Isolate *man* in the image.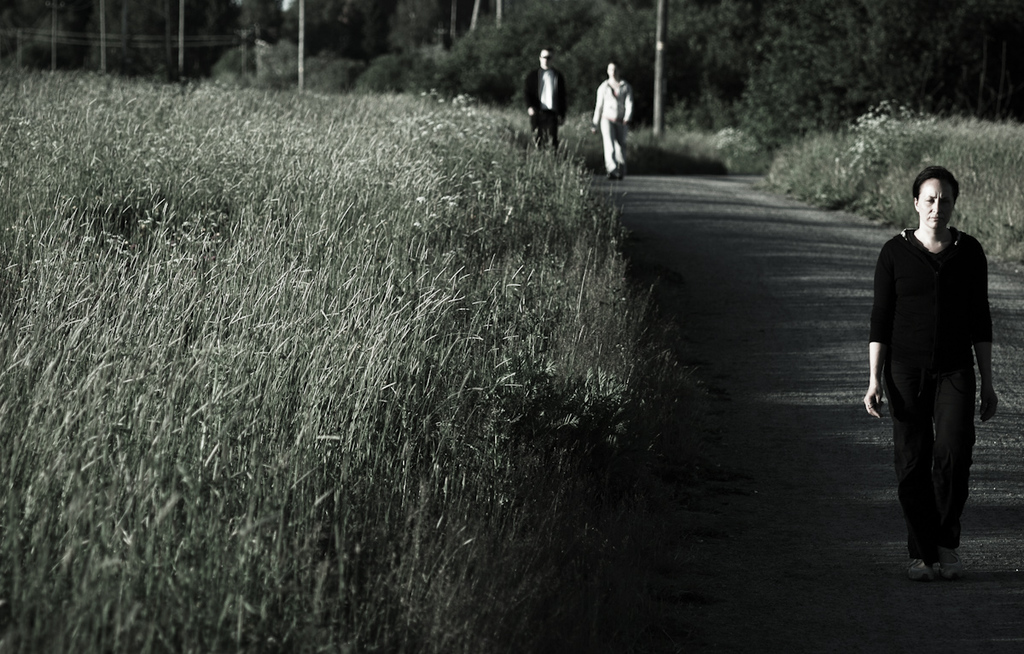
Isolated region: Rect(578, 59, 637, 168).
